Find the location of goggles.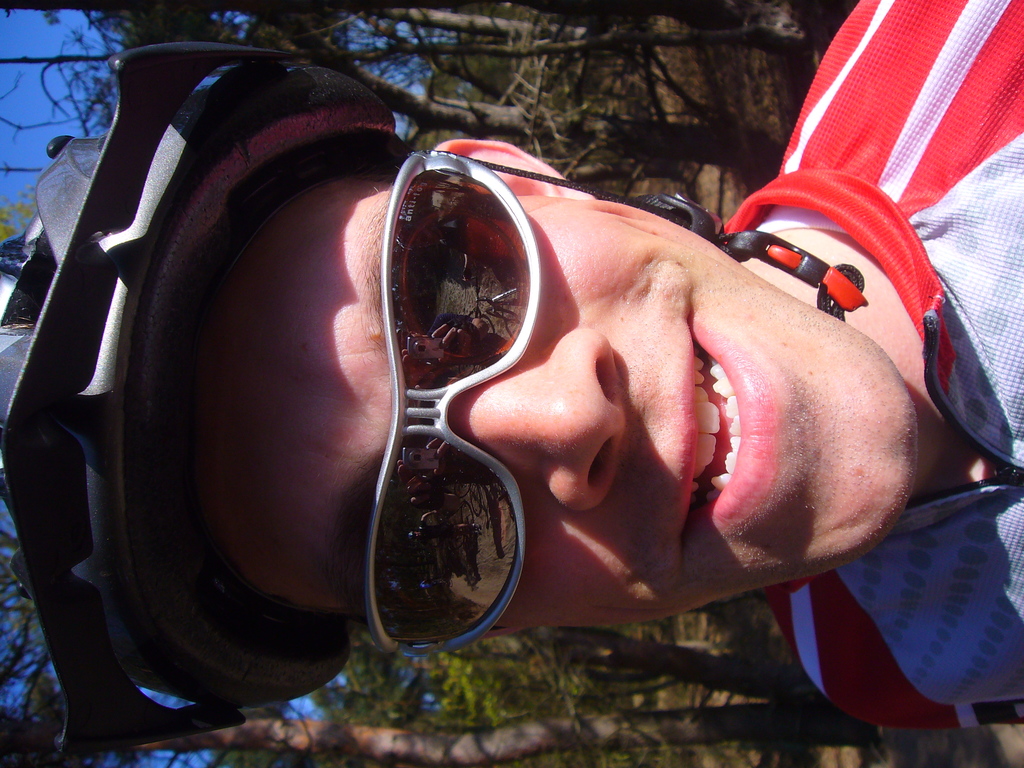
Location: crop(328, 123, 548, 676).
